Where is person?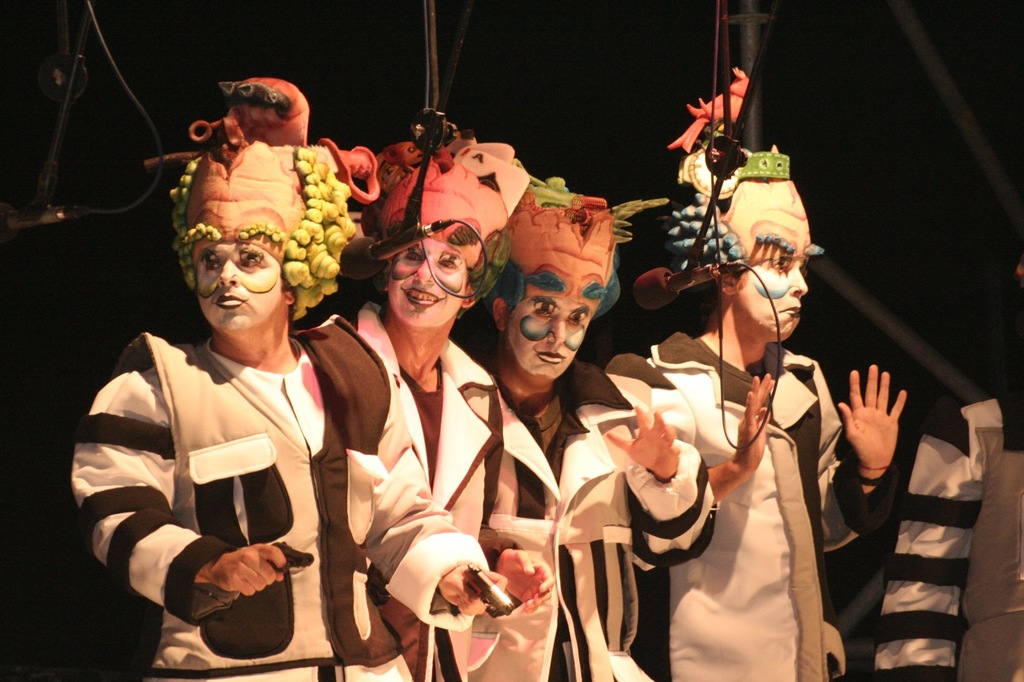
pyautogui.locateOnScreen(641, 138, 910, 681).
